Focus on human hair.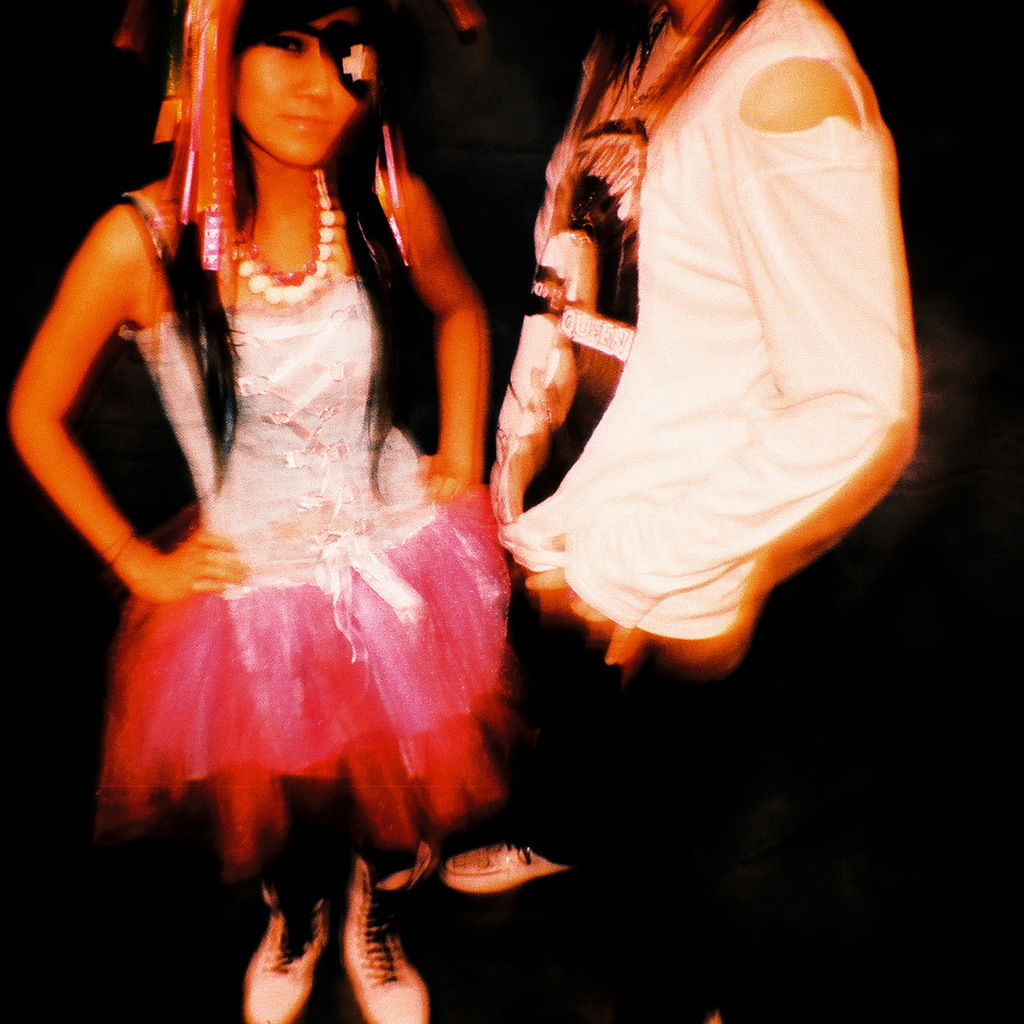
Focused at {"x1": 148, "y1": 0, "x2": 446, "y2": 499}.
